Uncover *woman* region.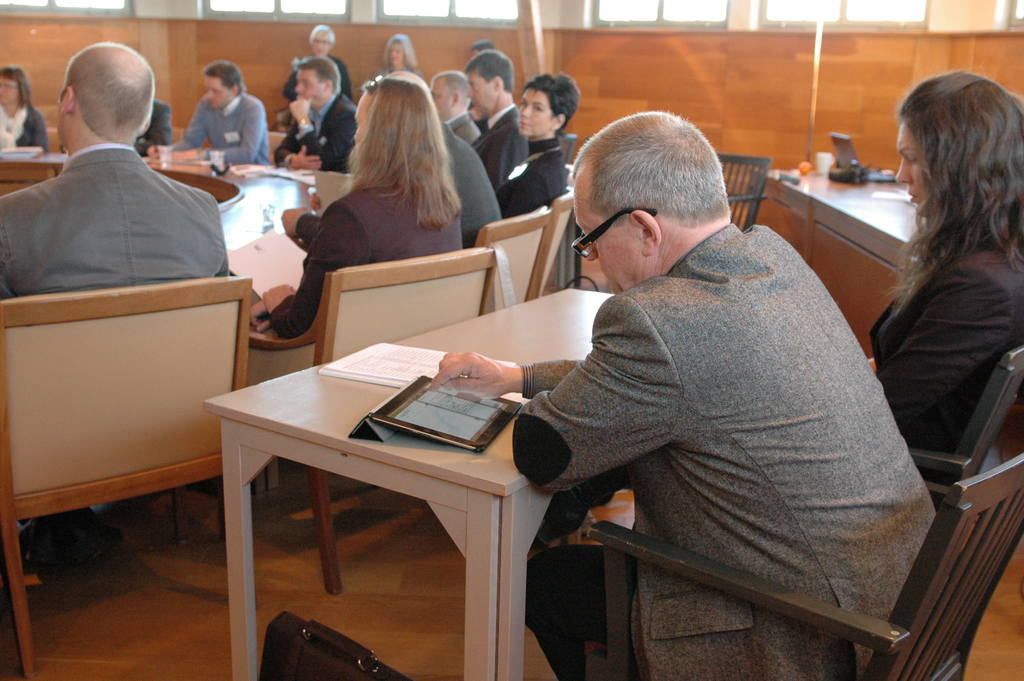
Uncovered: (0, 61, 54, 157).
